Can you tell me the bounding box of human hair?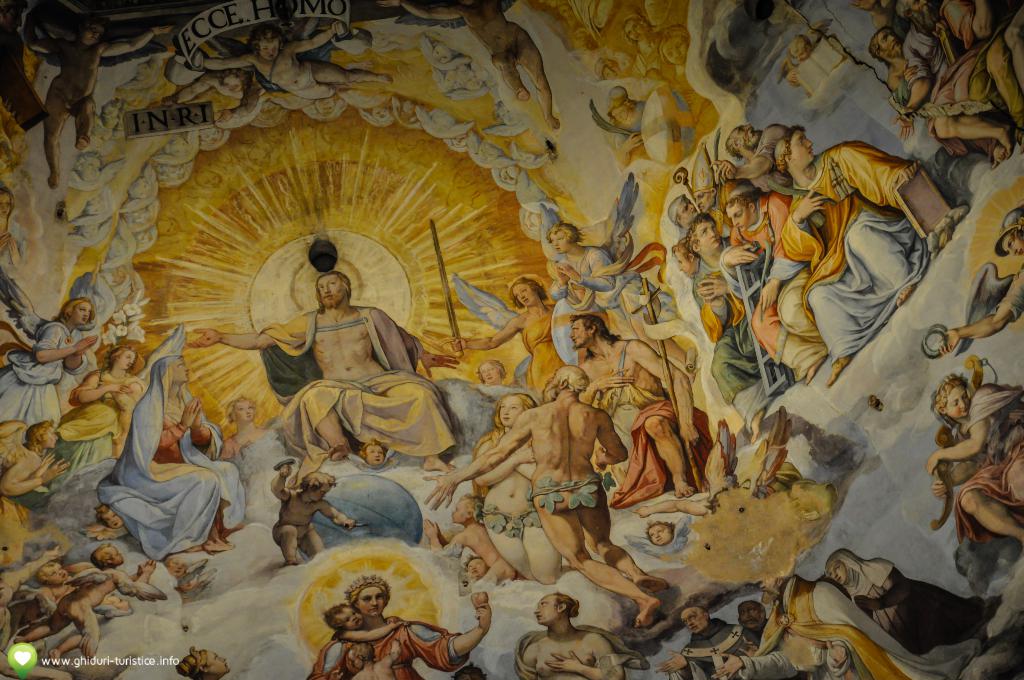
726, 137, 745, 157.
